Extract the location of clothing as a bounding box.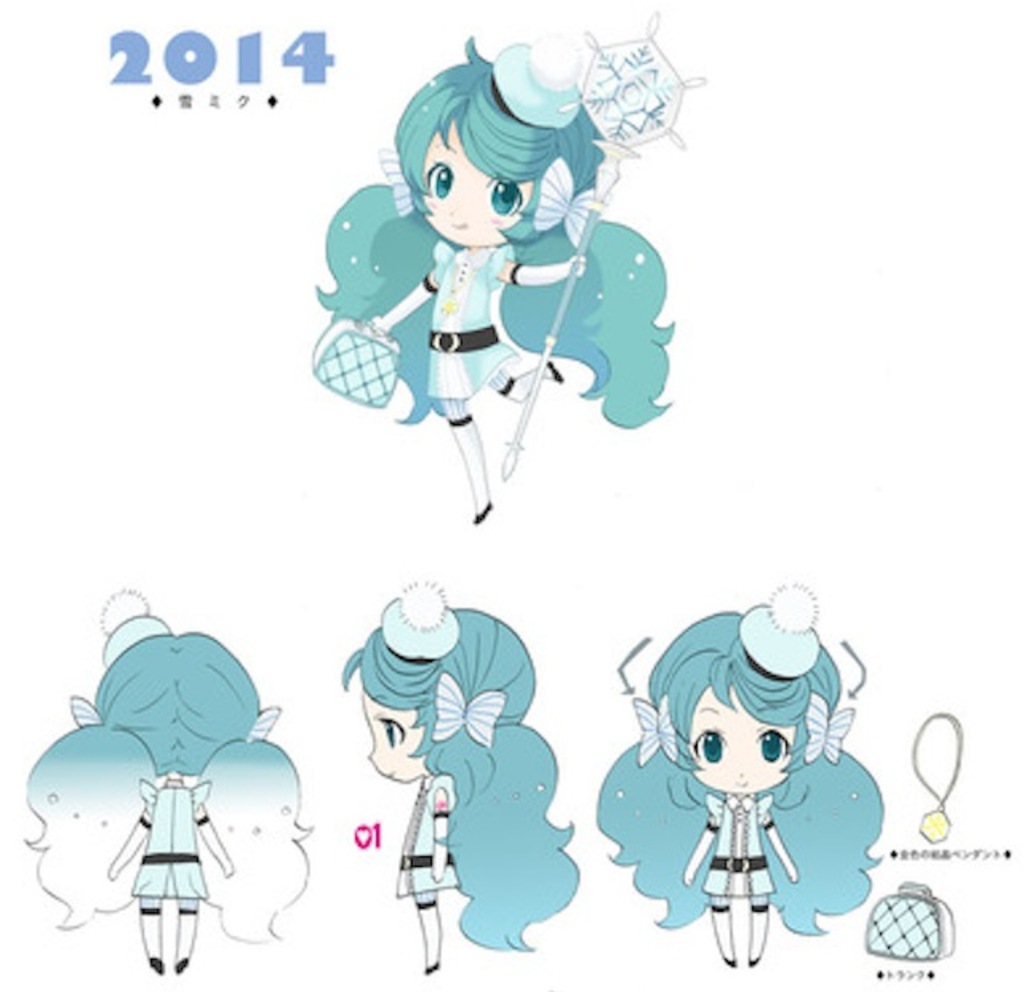
392,778,451,901.
